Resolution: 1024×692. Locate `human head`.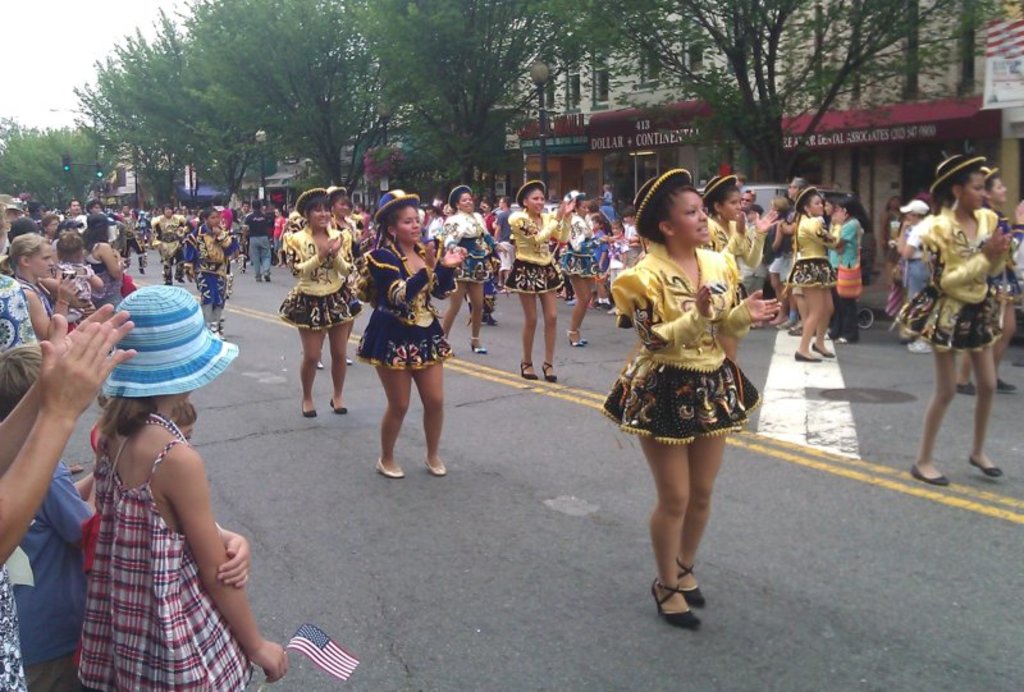
BBox(74, 203, 81, 212).
